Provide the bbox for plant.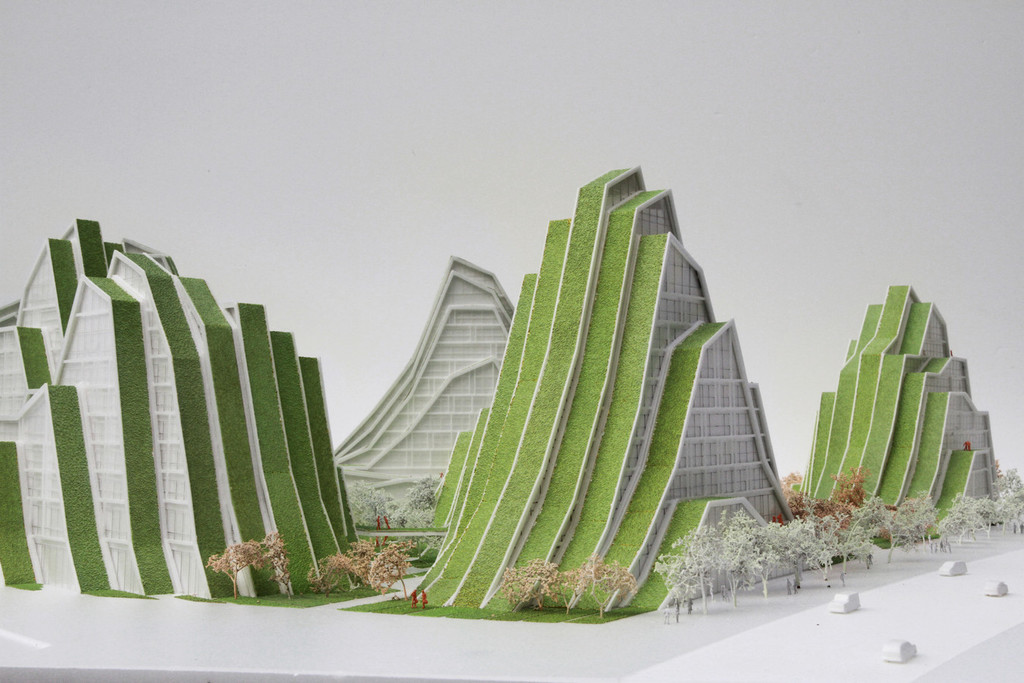
left=340, top=535, right=370, bottom=593.
